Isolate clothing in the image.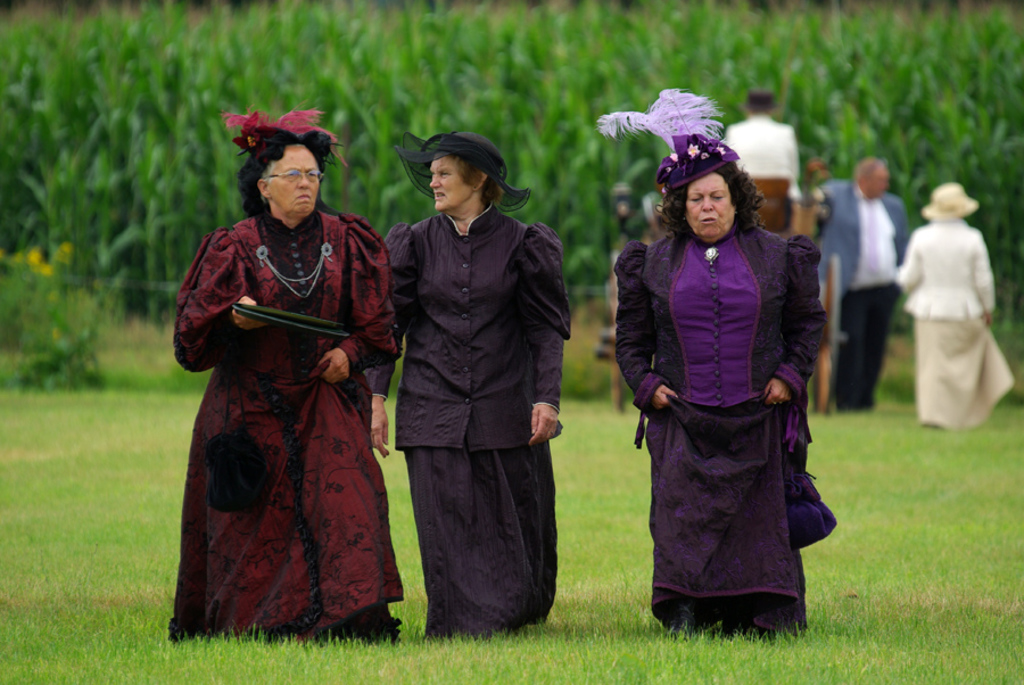
Isolated region: region(916, 317, 1010, 429).
